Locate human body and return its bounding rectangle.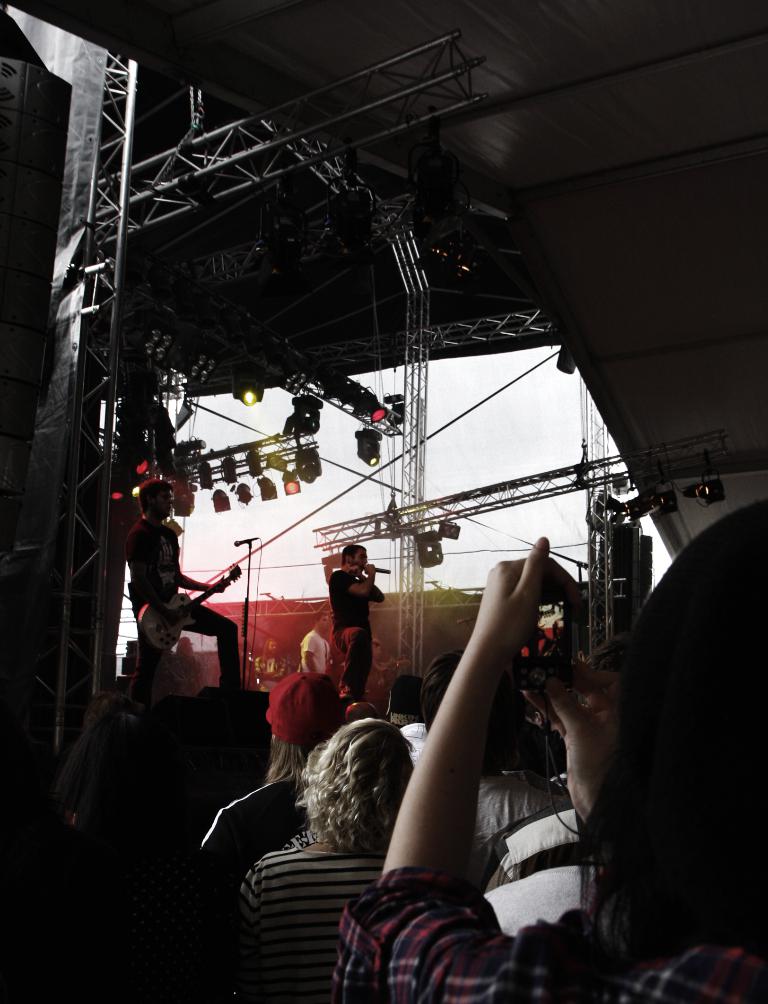
box=[117, 476, 246, 687].
